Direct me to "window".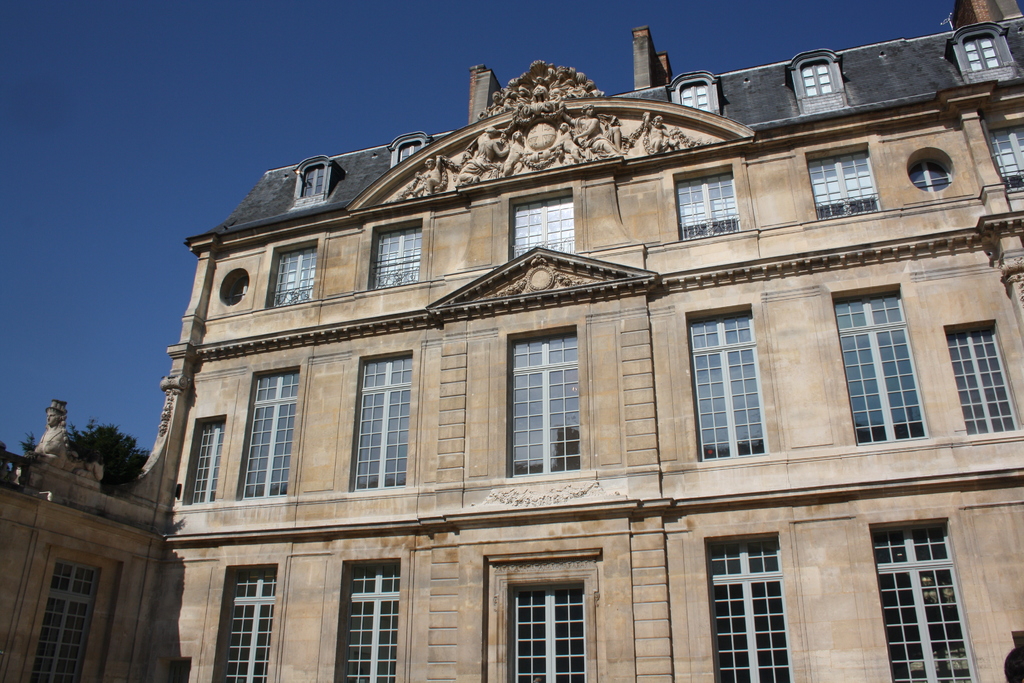
Direction: left=211, top=563, right=276, bottom=682.
